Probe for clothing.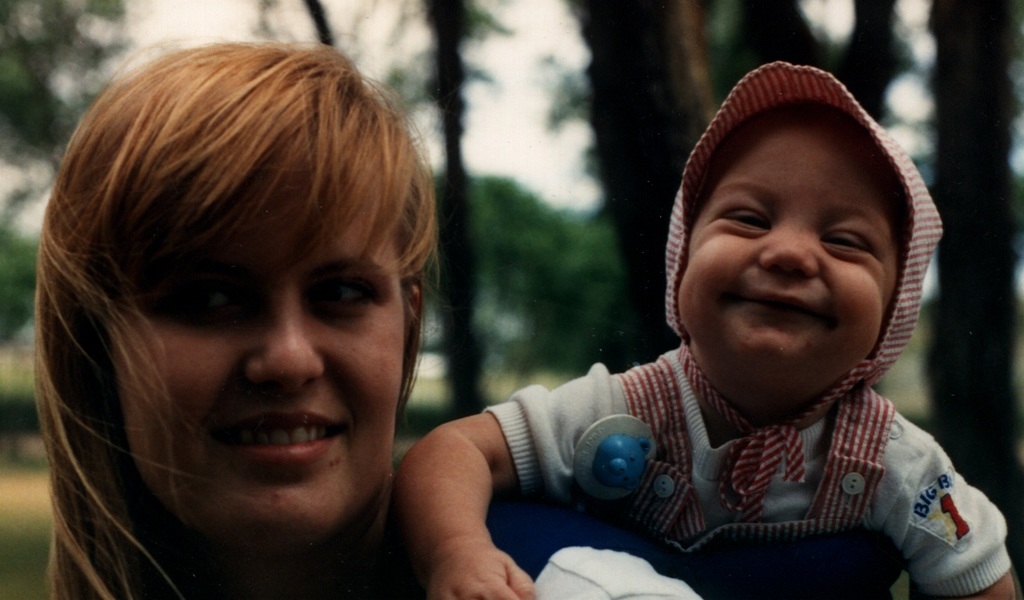
Probe result: region(464, 345, 1008, 578).
